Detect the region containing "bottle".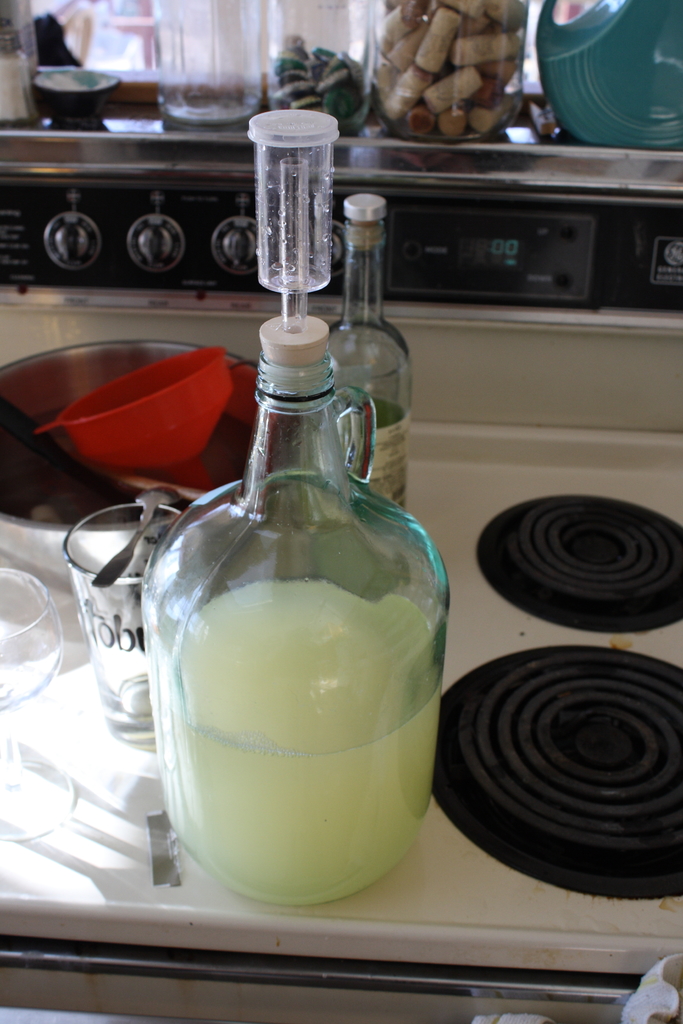
(325,192,406,514).
